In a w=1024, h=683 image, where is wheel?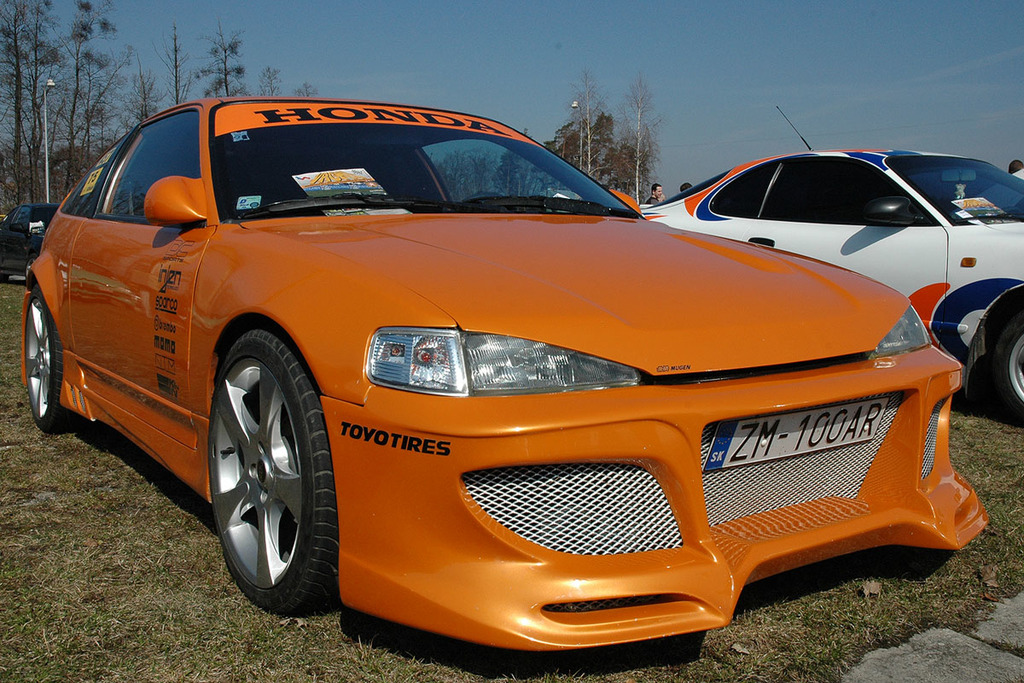
bbox=[199, 329, 321, 622].
